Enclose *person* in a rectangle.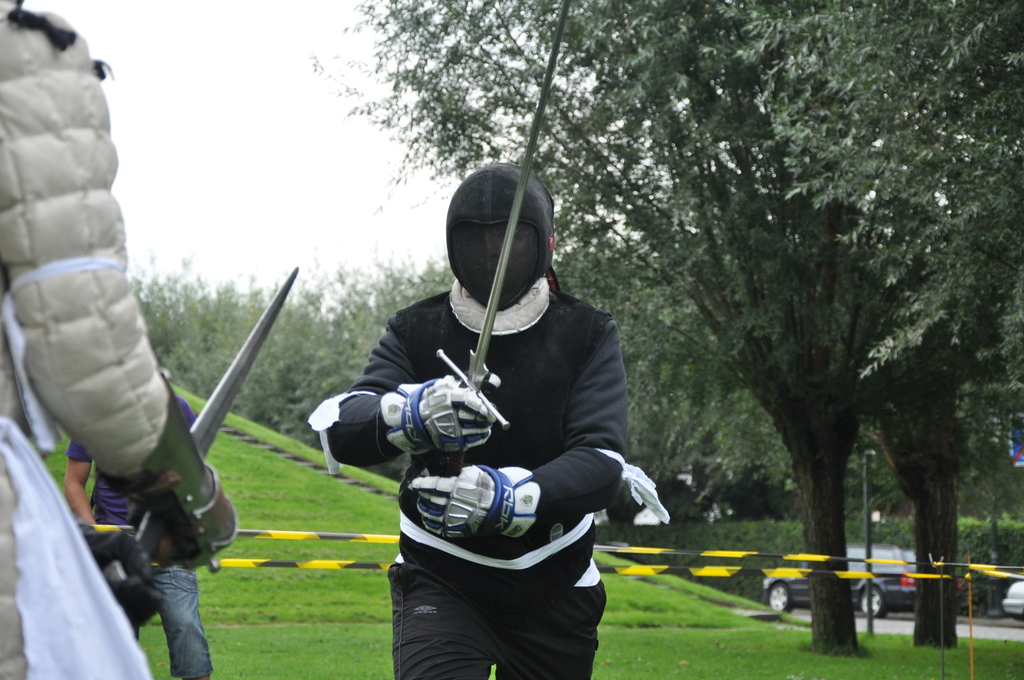
x1=62, y1=389, x2=212, y2=679.
